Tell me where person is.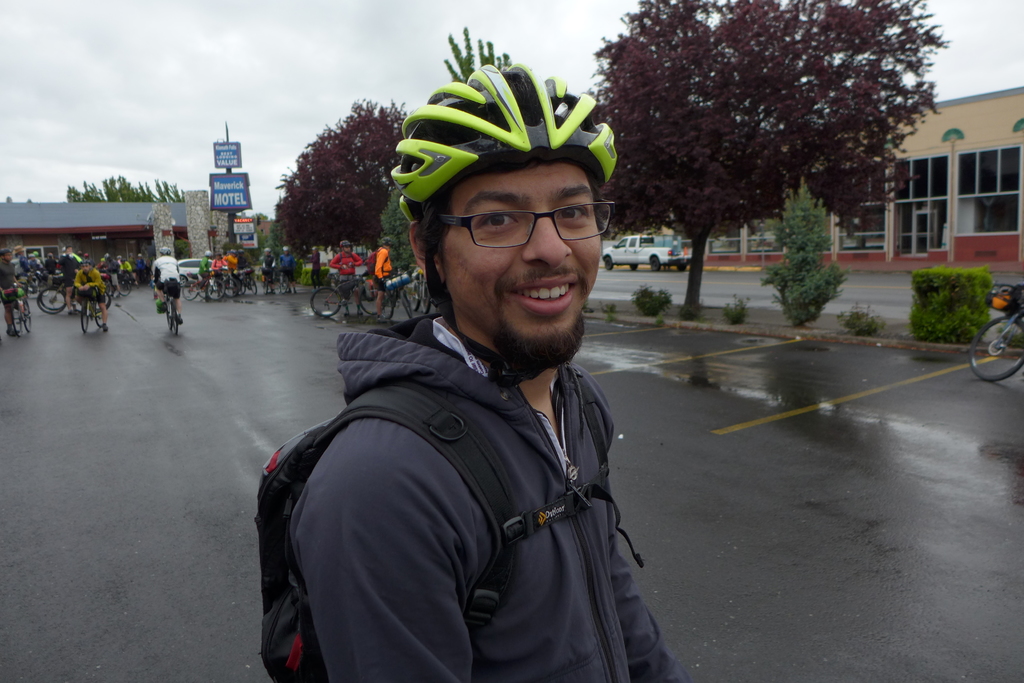
person is at x1=72, y1=259, x2=106, y2=332.
